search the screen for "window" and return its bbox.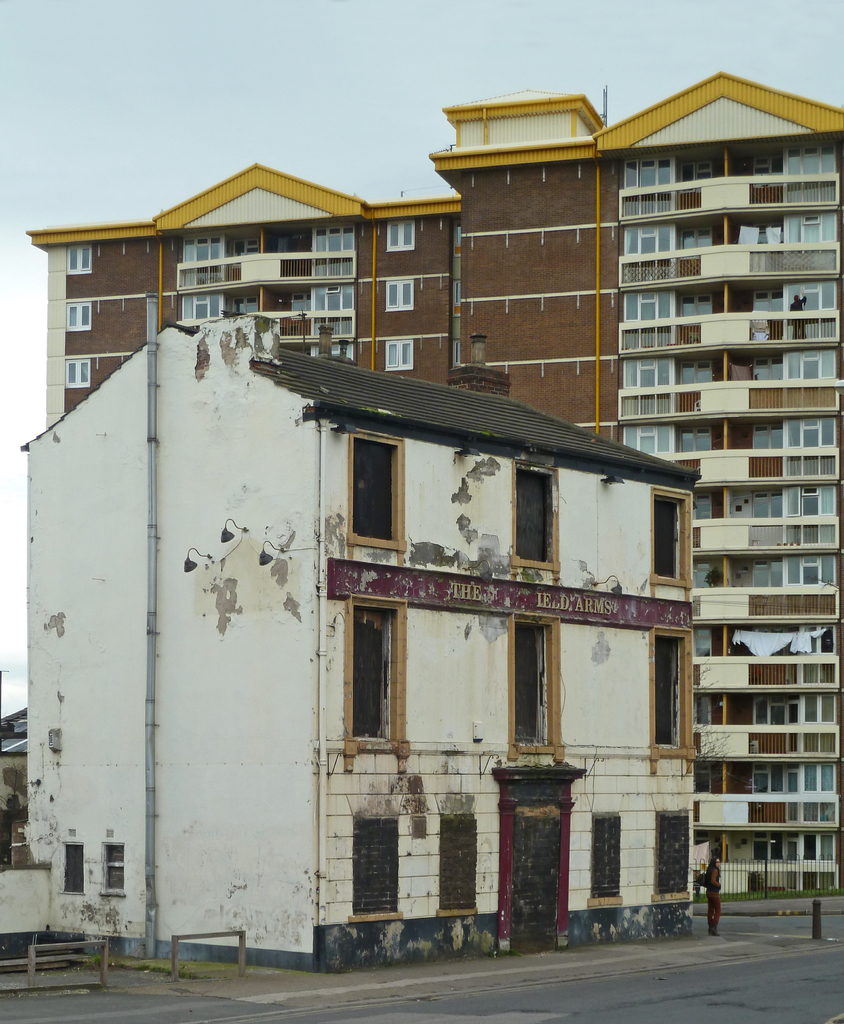
Found: <box>500,609,570,749</box>.
